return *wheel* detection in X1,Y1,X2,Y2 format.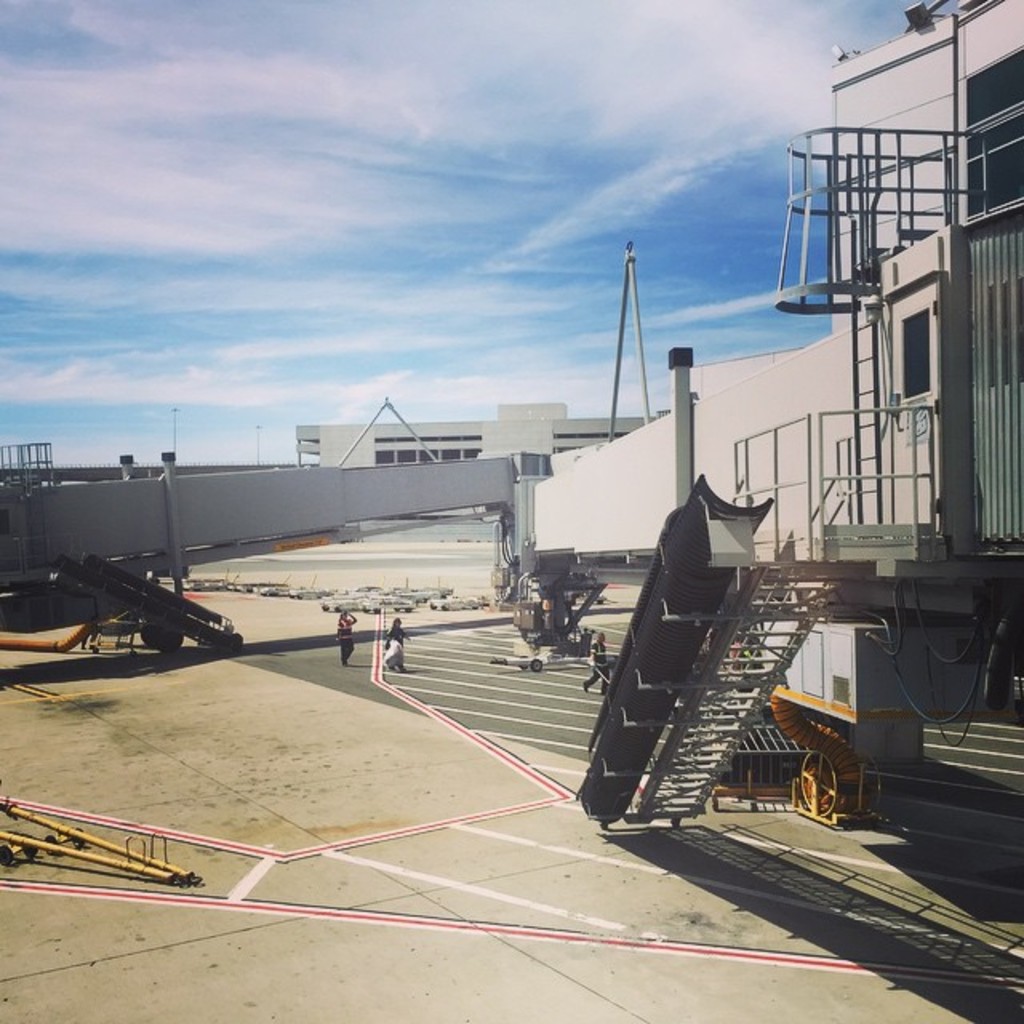
802,752,838,816.
